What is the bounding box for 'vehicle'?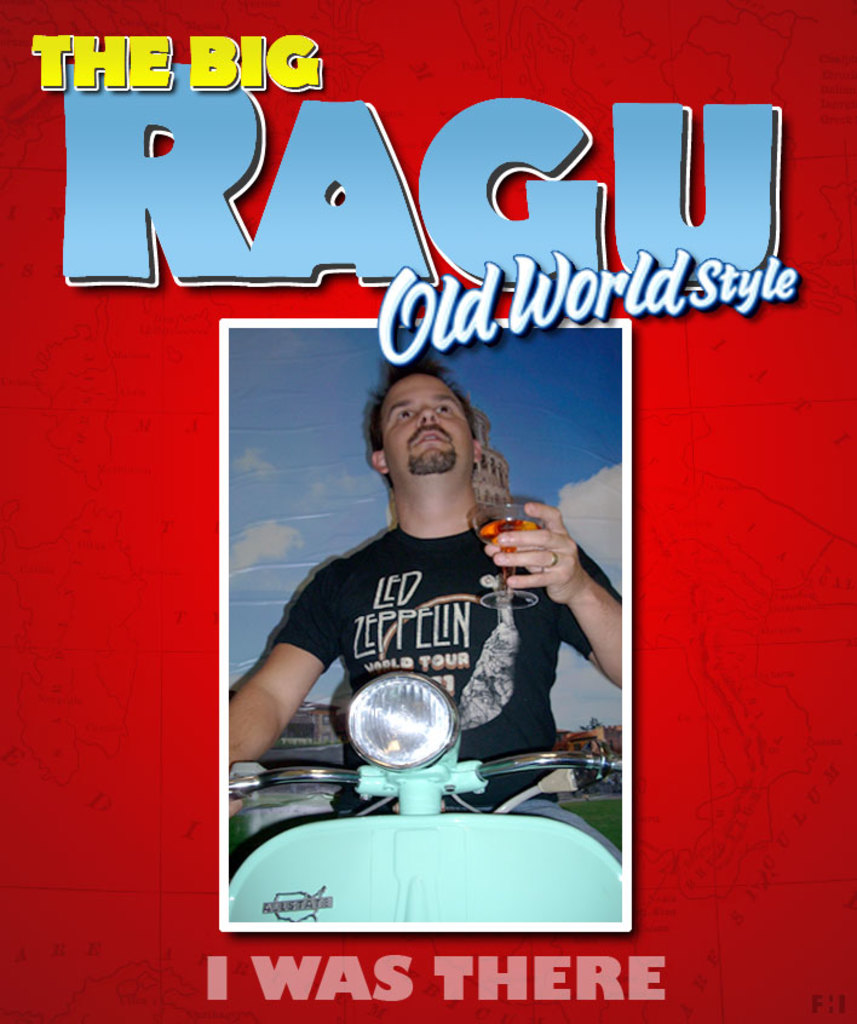
left=222, top=668, right=635, bottom=925.
